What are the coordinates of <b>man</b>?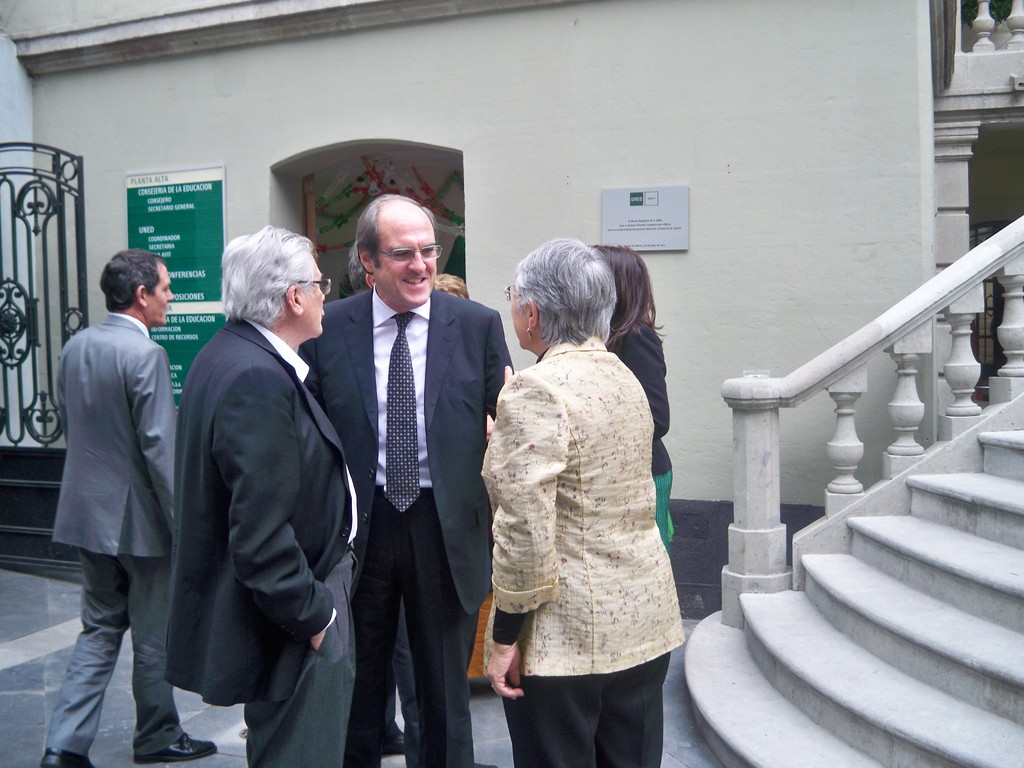
[28, 241, 216, 767].
